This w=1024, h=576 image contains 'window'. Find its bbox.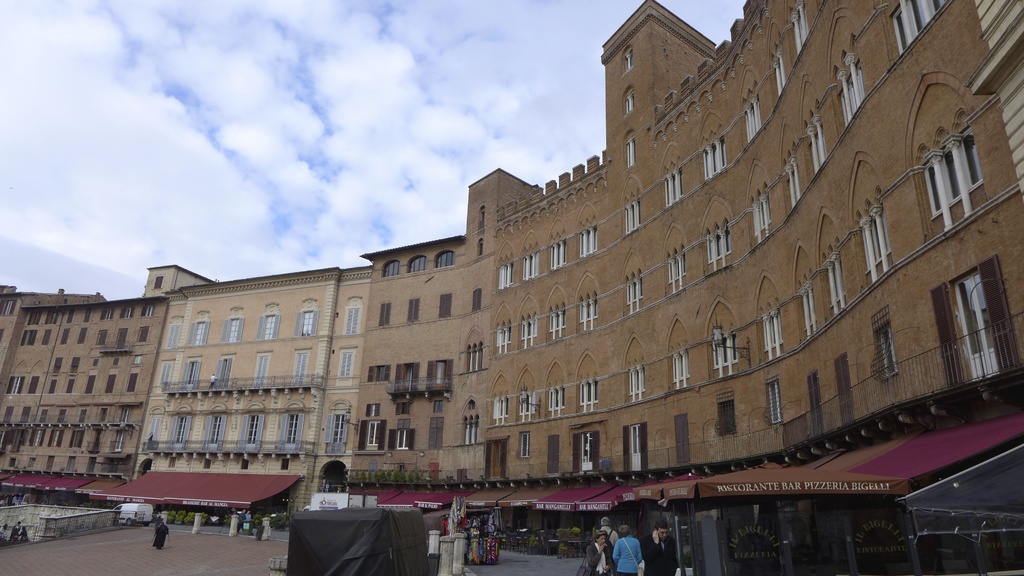
180:352:199:392.
